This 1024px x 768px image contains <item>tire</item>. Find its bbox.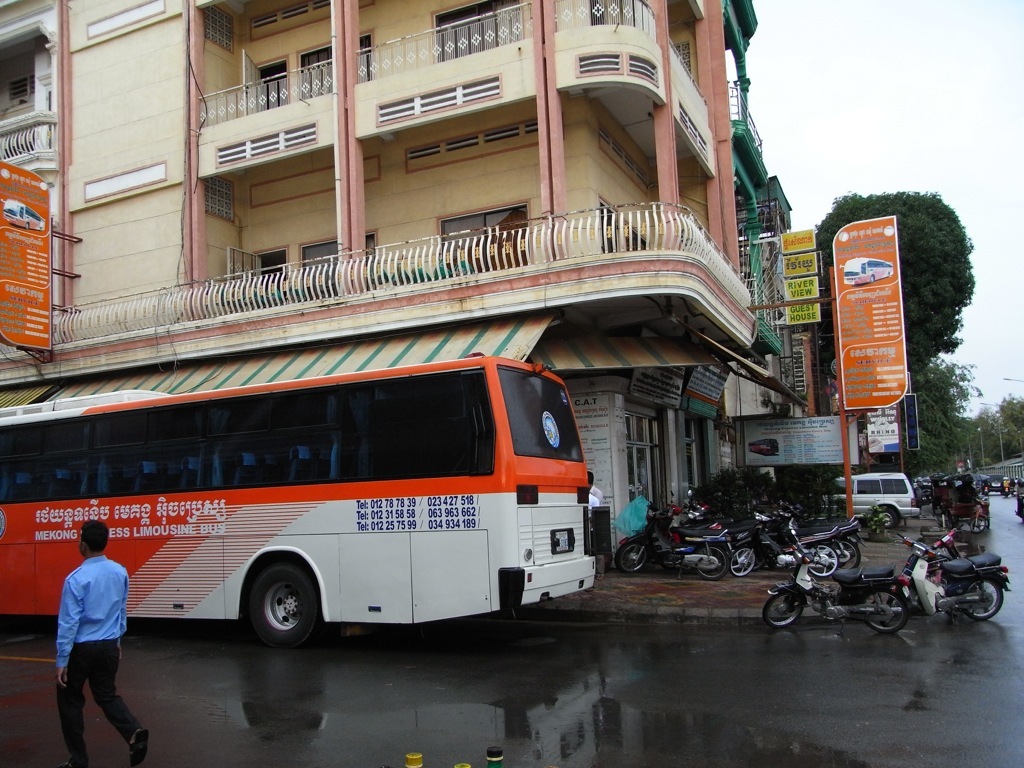
box(829, 536, 860, 569).
